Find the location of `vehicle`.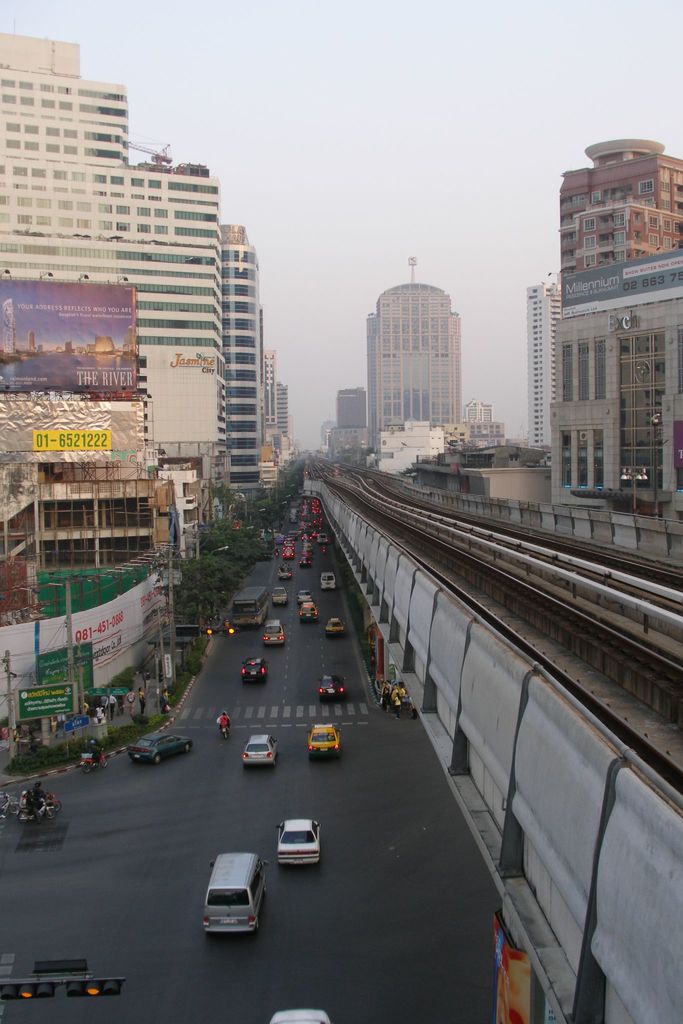
Location: region(12, 792, 67, 814).
